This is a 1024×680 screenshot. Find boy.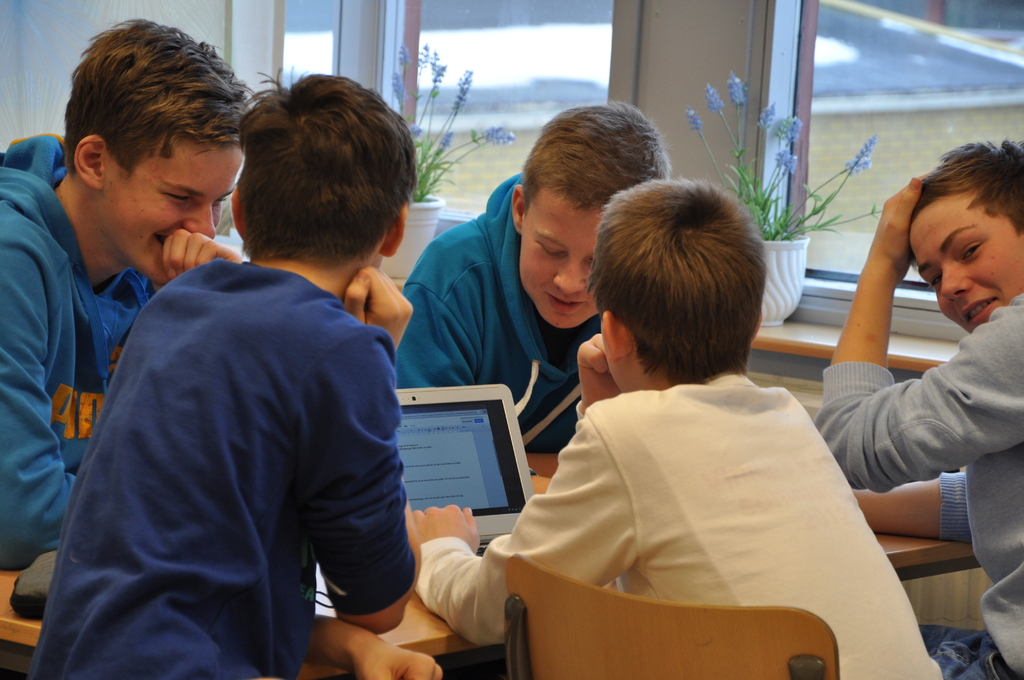
Bounding box: (left=27, top=70, right=444, bottom=679).
